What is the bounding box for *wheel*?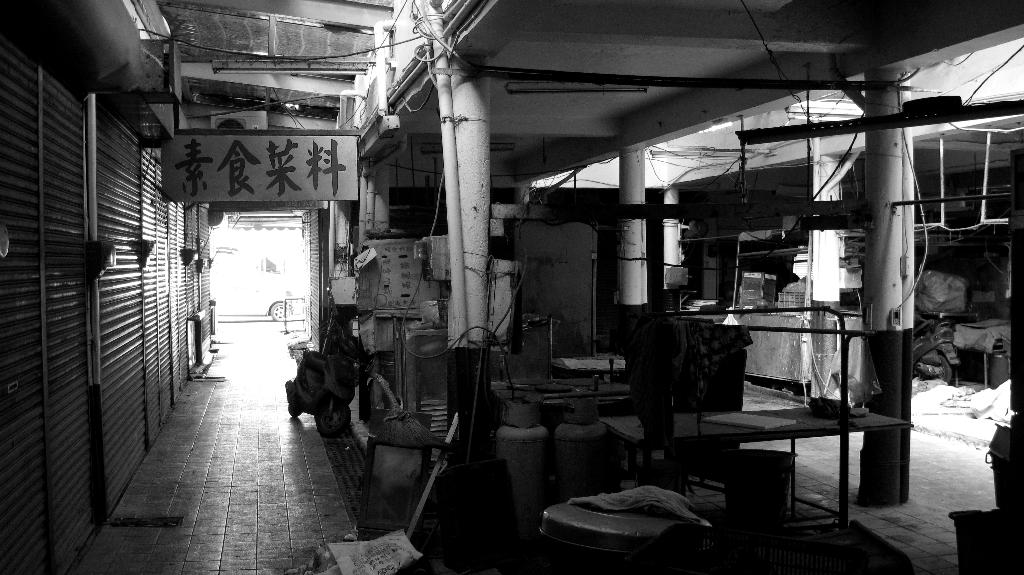
region(936, 357, 950, 384).
